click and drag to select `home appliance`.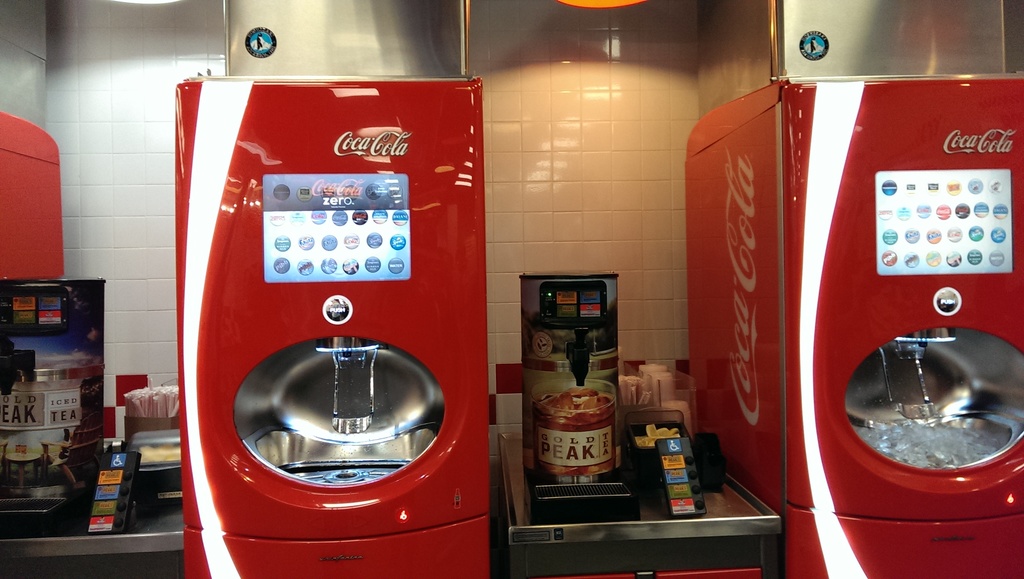
Selection: rect(522, 268, 637, 518).
